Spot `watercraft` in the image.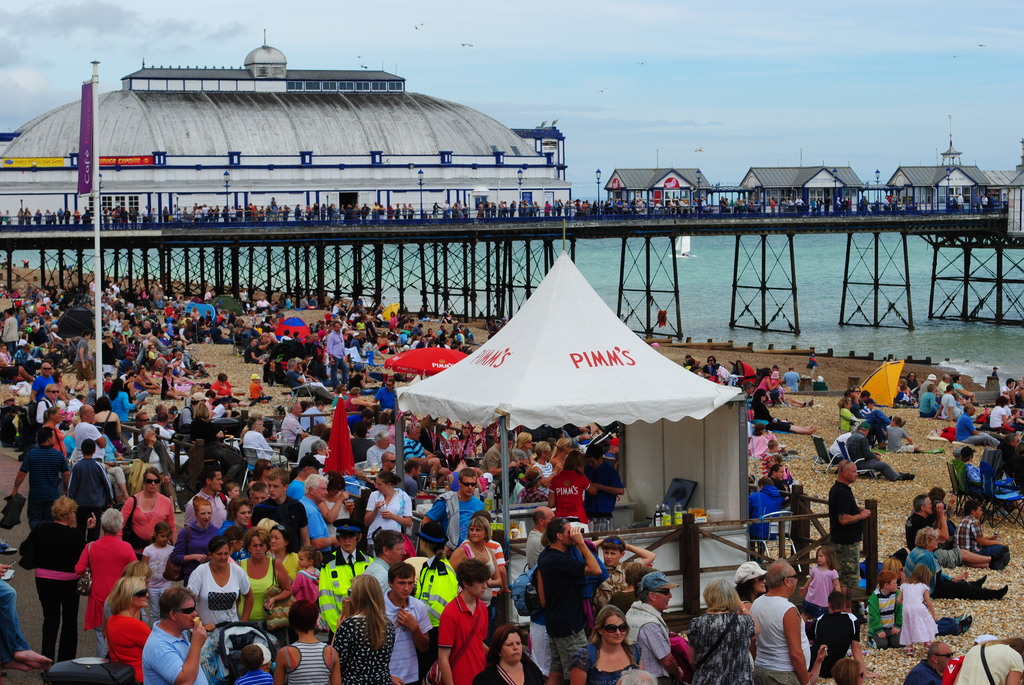
`watercraft` found at {"left": 669, "top": 224, "right": 698, "bottom": 260}.
